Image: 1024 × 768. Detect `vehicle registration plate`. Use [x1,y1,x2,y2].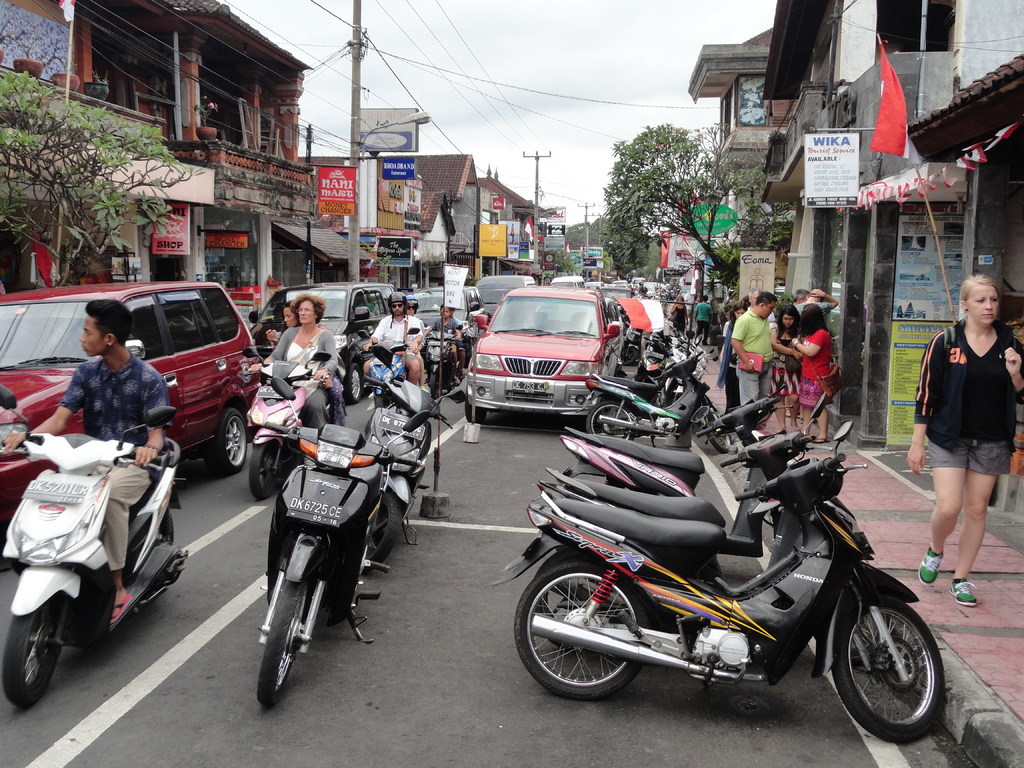
[22,477,93,506].
